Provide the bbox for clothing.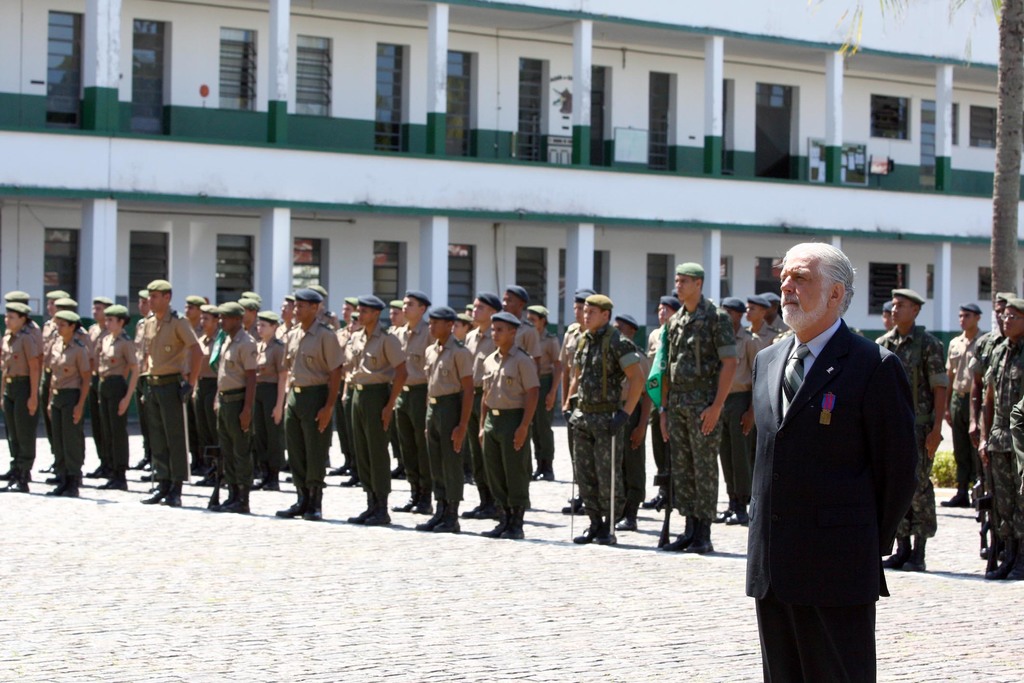
left=740, top=274, right=923, bottom=663.
